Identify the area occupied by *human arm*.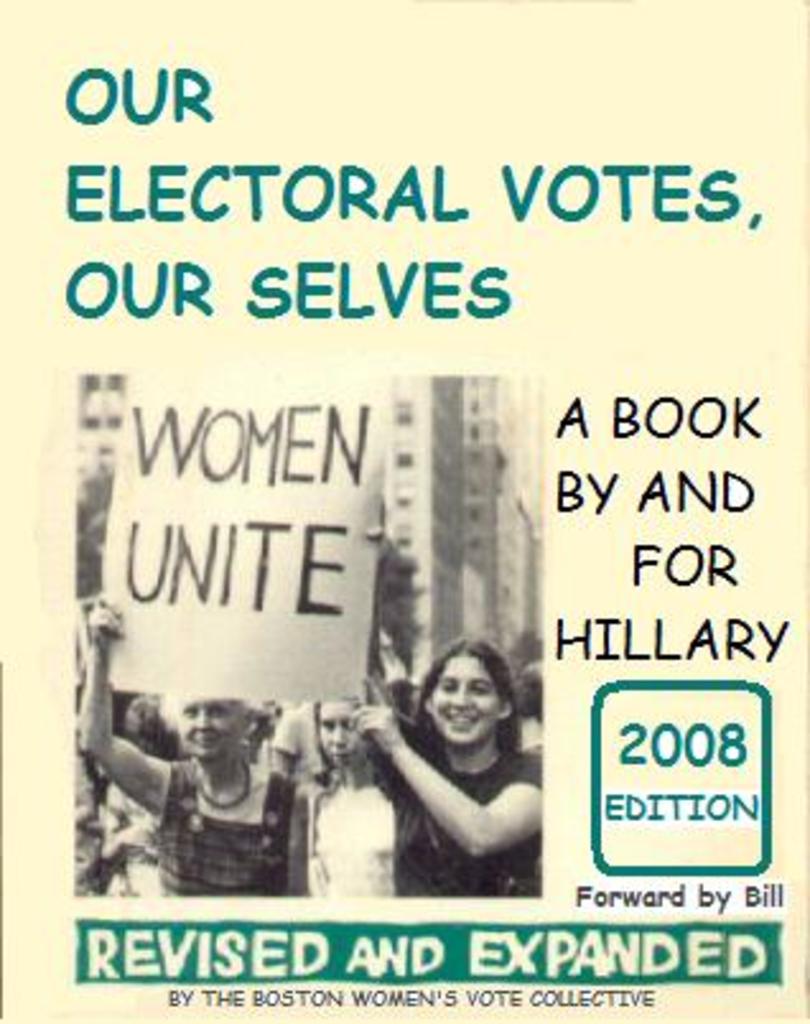
Area: (369,695,543,886).
